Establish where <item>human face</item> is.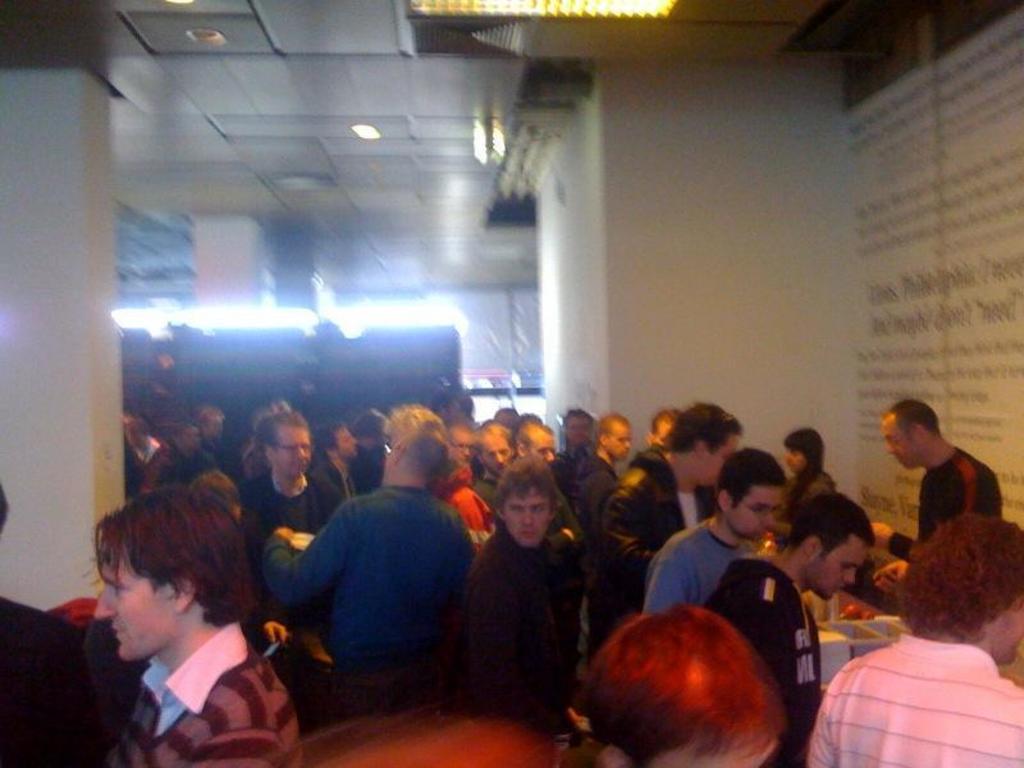
Established at (x1=884, y1=417, x2=922, y2=467).
